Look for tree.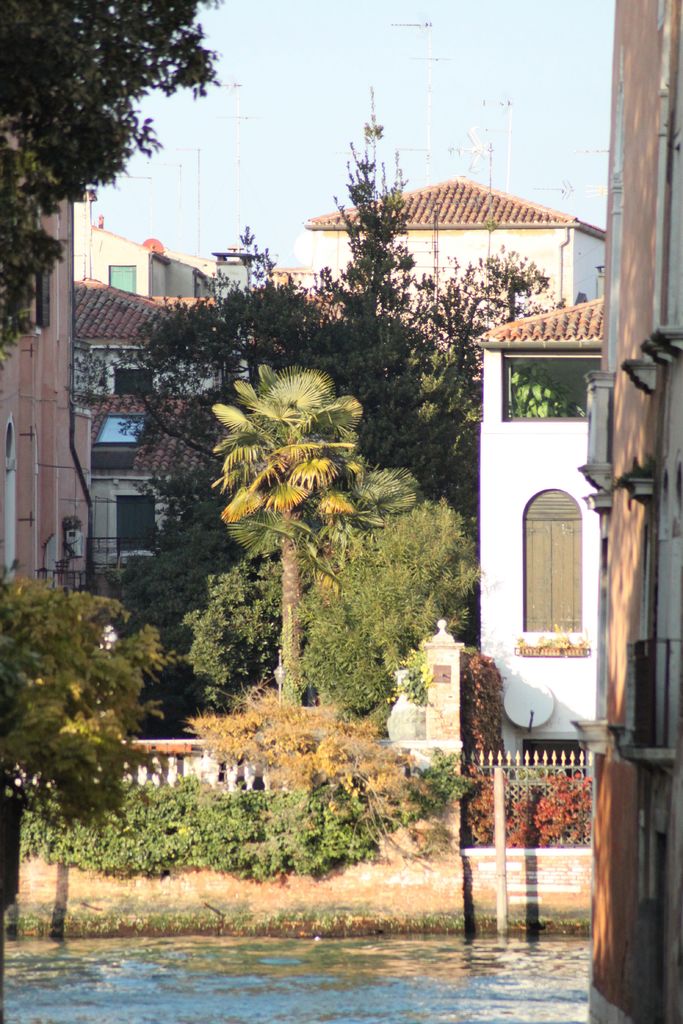
Found: {"left": 103, "top": 67, "right": 588, "bottom": 497}.
